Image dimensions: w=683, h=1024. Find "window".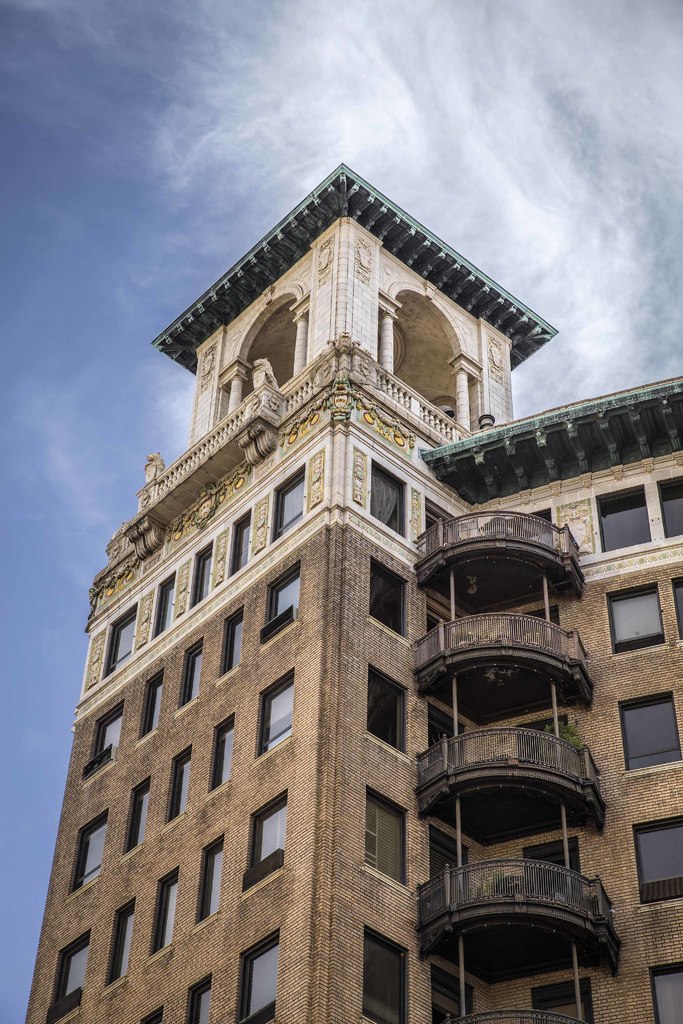
<bbox>140, 1003, 164, 1023</bbox>.
